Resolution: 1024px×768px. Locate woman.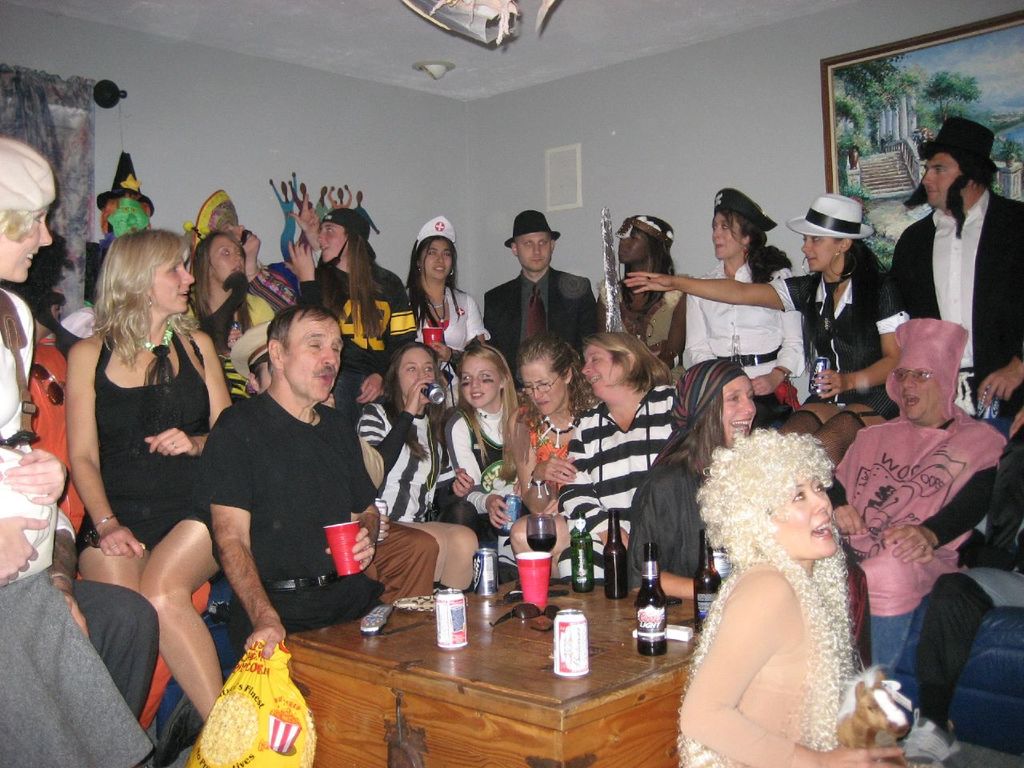
[left=402, top=214, right=486, bottom=410].
